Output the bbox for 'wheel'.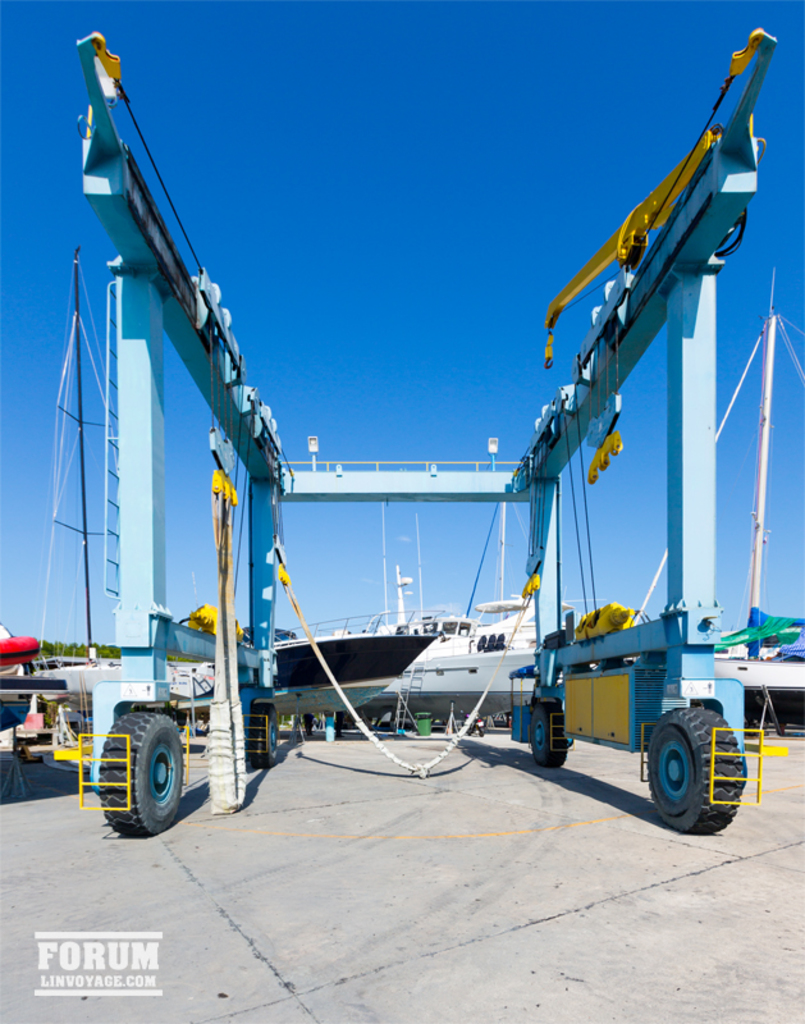
(left=250, top=699, right=291, bottom=768).
